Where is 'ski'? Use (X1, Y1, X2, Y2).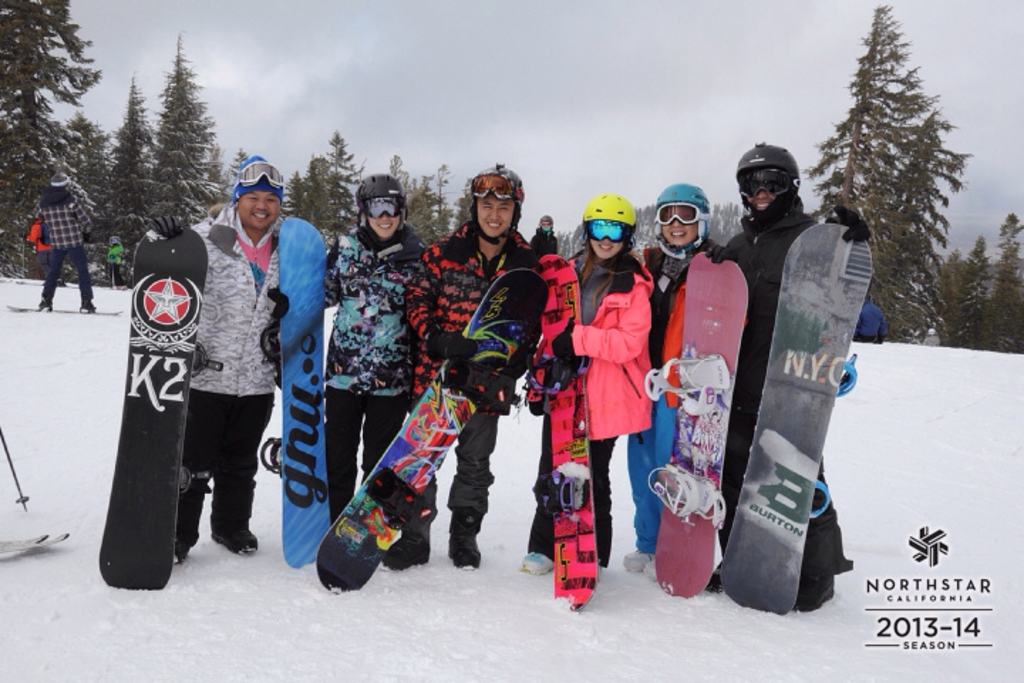
(317, 269, 559, 596).
